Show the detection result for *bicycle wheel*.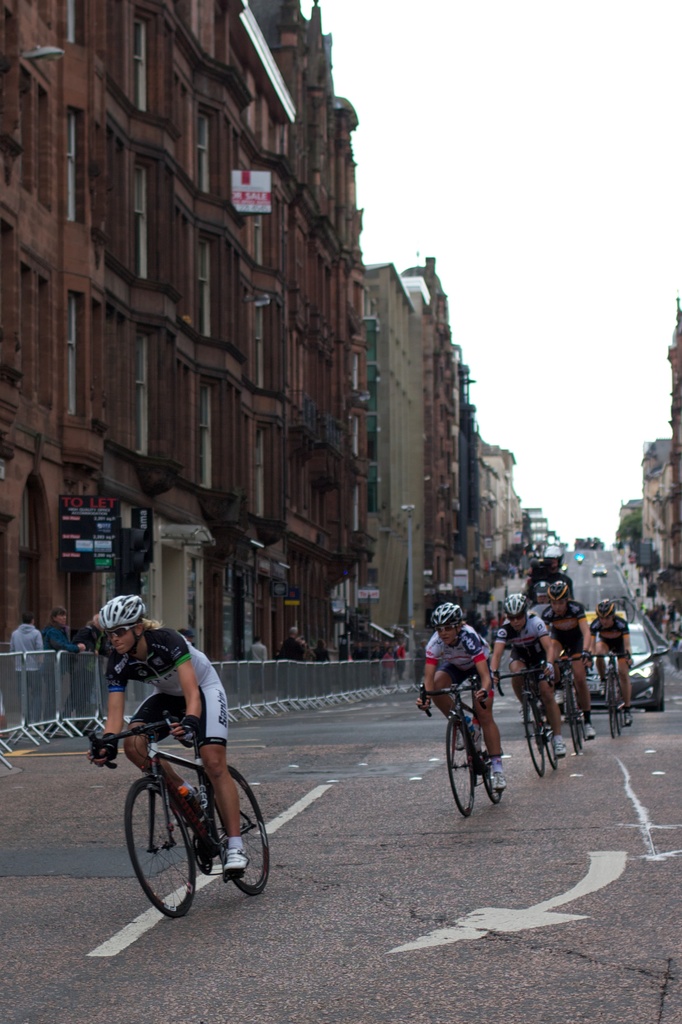
pyautogui.locateOnScreen(608, 670, 612, 737).
